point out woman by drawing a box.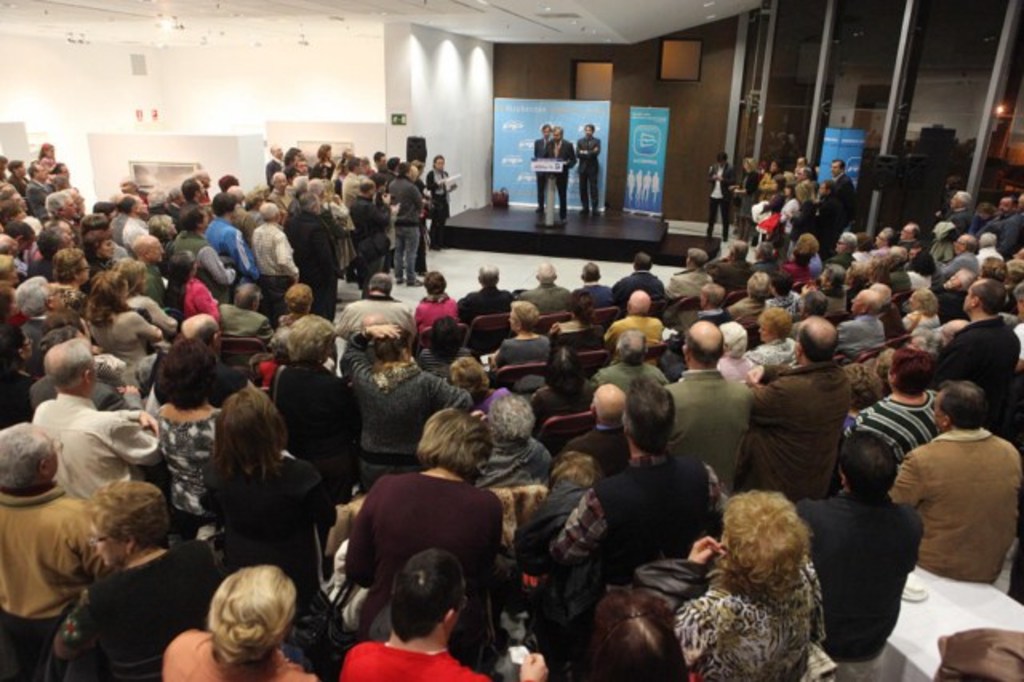
pyautogui.locateOnScreen(346, 405, 504, 632).
